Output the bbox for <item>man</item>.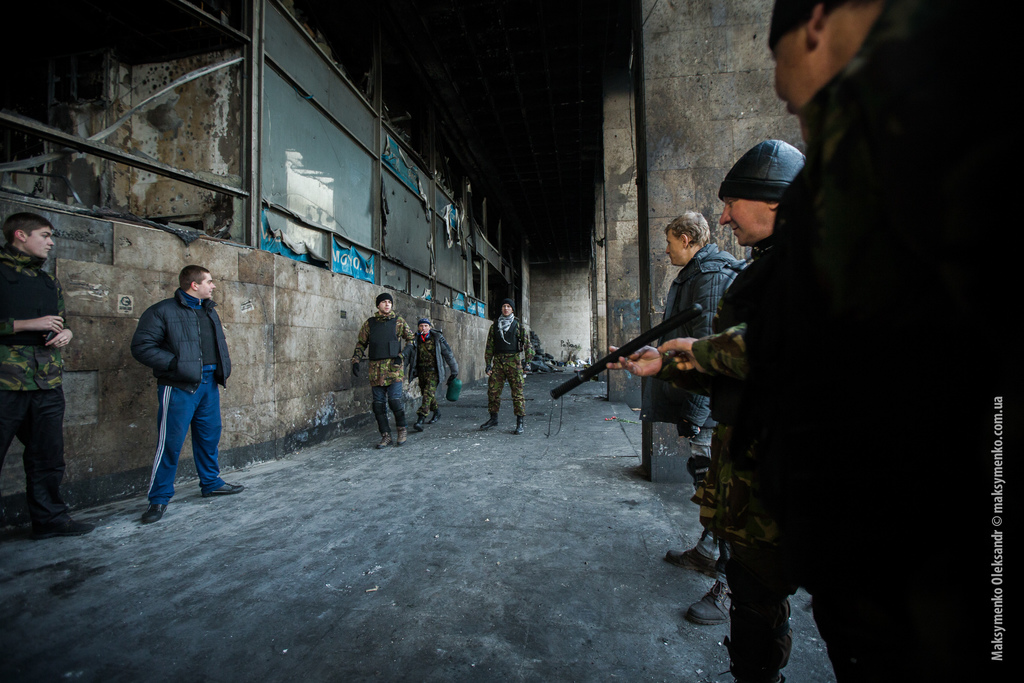
<box>125,258,230,520</box>.
